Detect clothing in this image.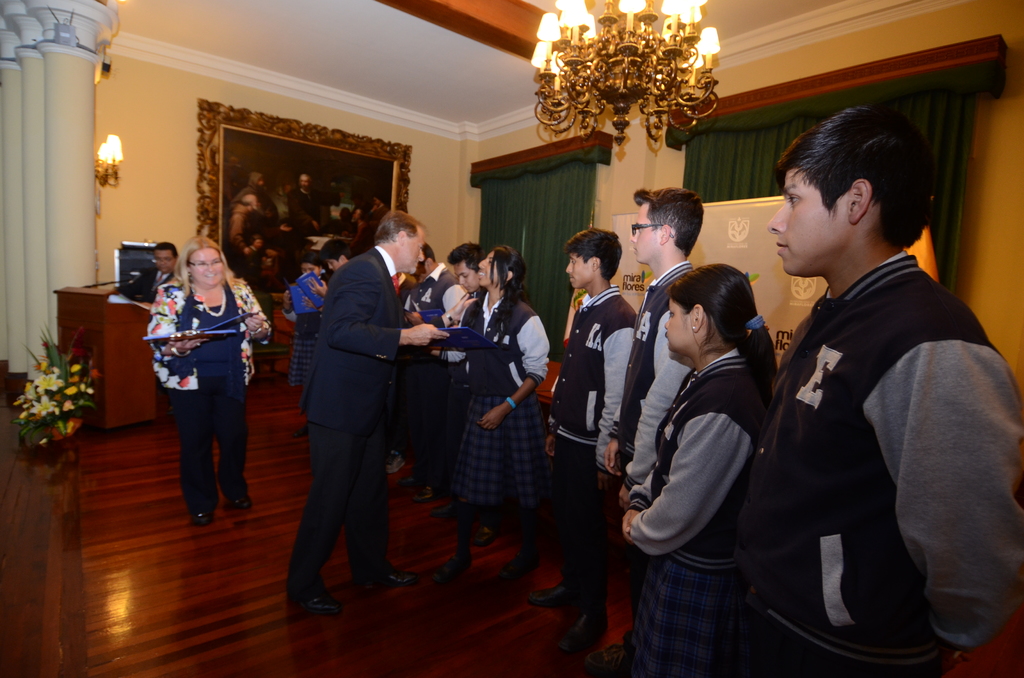
Detection: l=768, t=246, r=1023, b=677.
